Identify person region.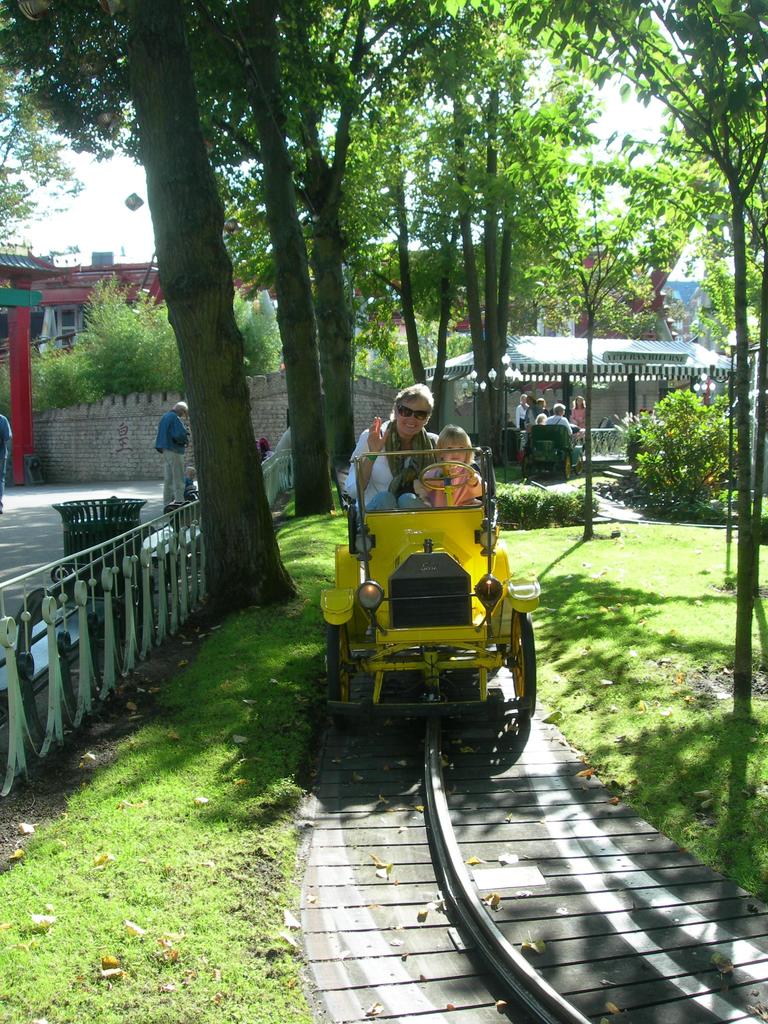
Region: x1=0, y1=414, x2=12, y2=510.
